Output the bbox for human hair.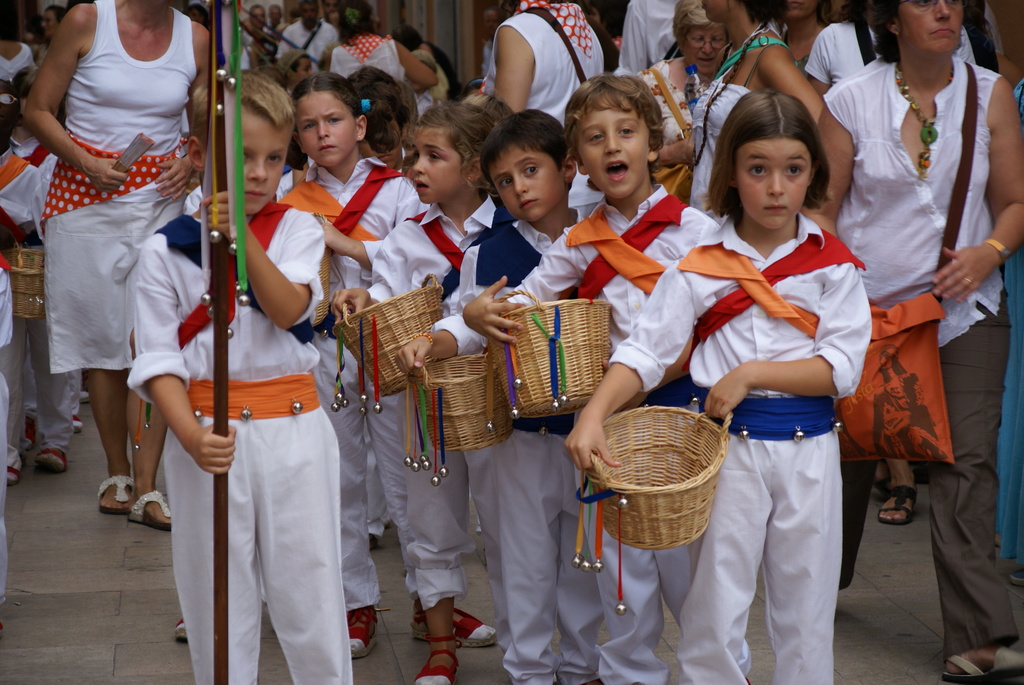
294:0:325:32.
